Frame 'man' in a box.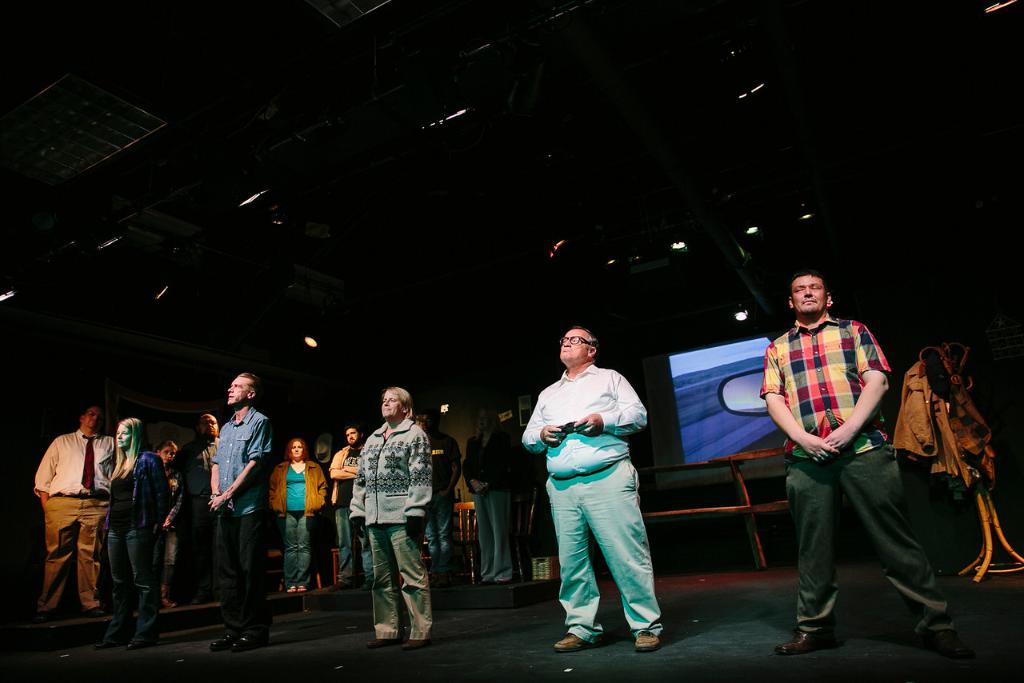
[422,410,464,591].
